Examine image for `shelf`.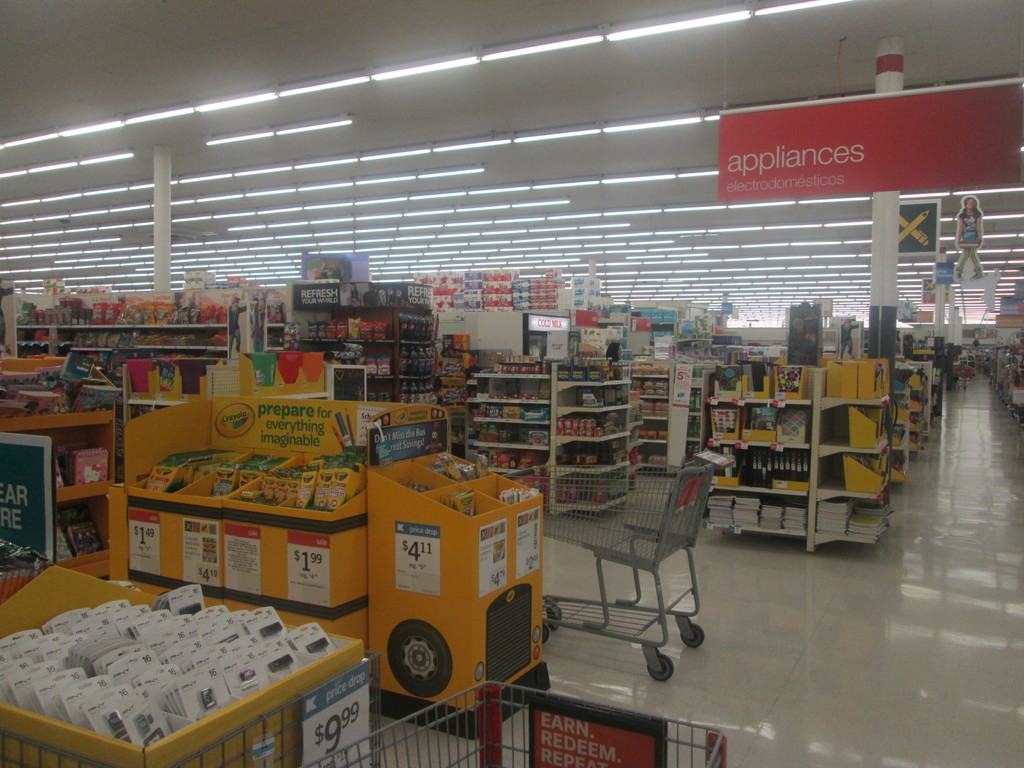
Examination result: (436,401,472,433).
